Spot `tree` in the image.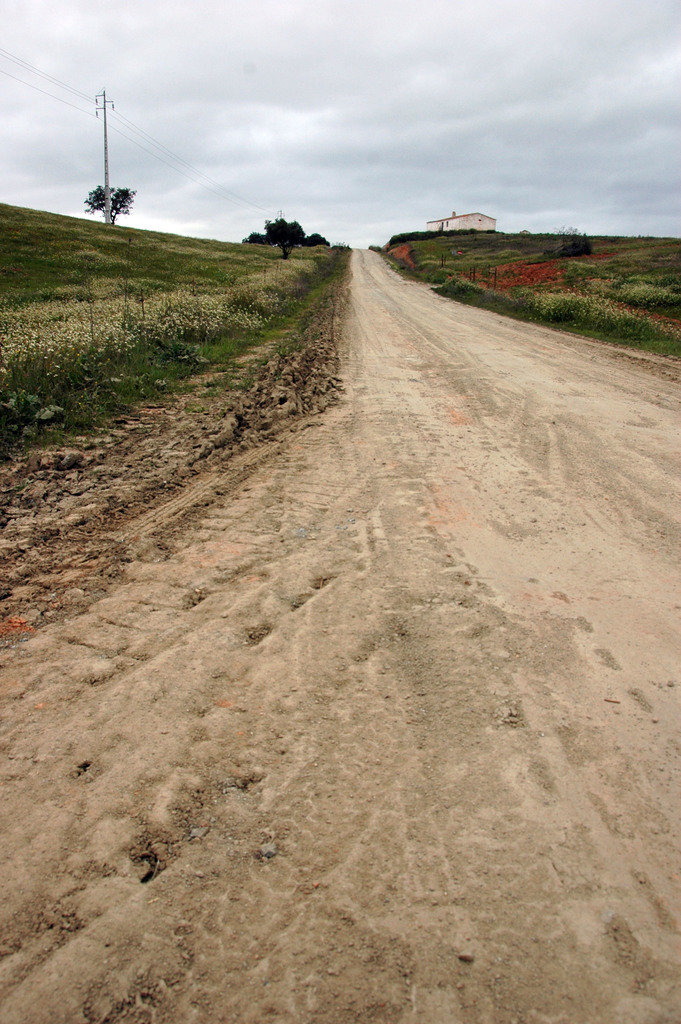
`tree` found at <region>265, 218, 305, 261</region>.
